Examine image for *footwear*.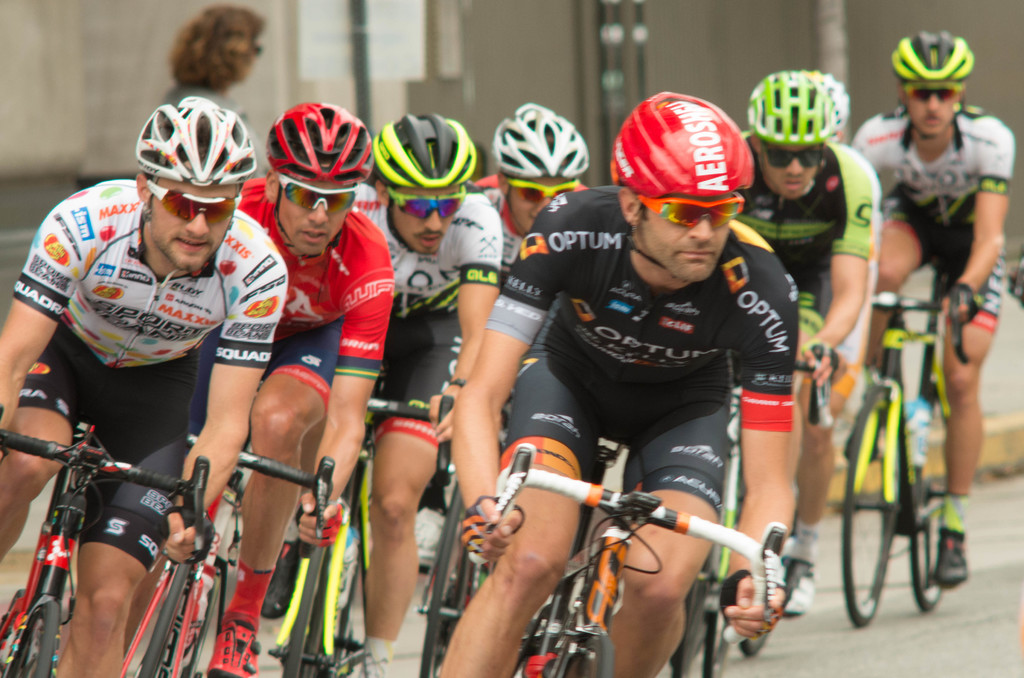
Examination result: 779, 554, 813, 619.
